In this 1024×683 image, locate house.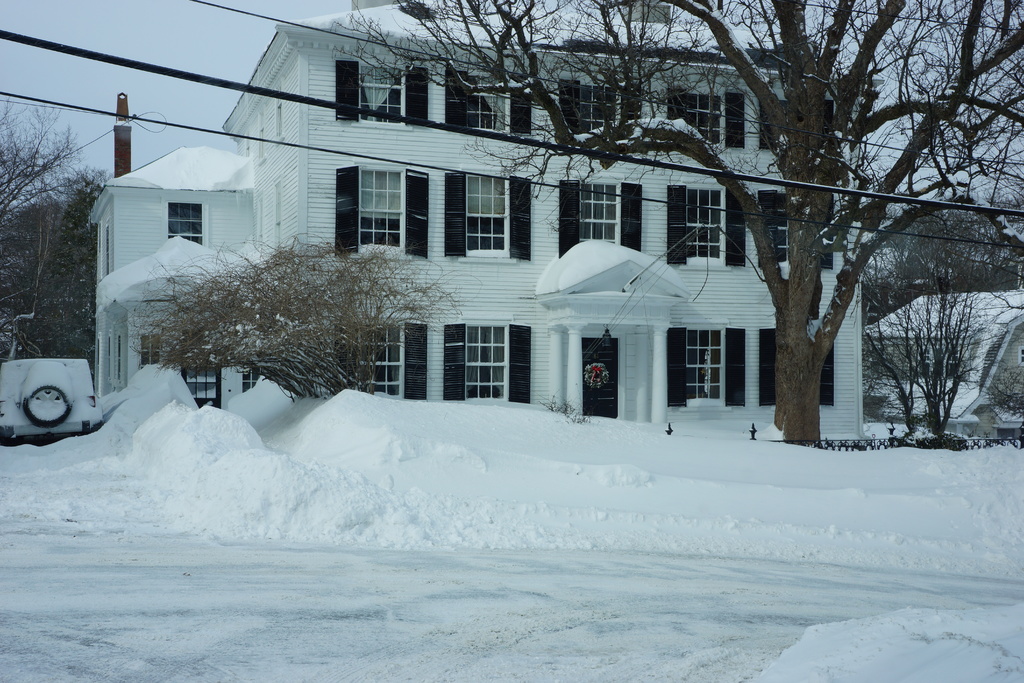
Bounding box: Rect(93, 0, 866, 438).
